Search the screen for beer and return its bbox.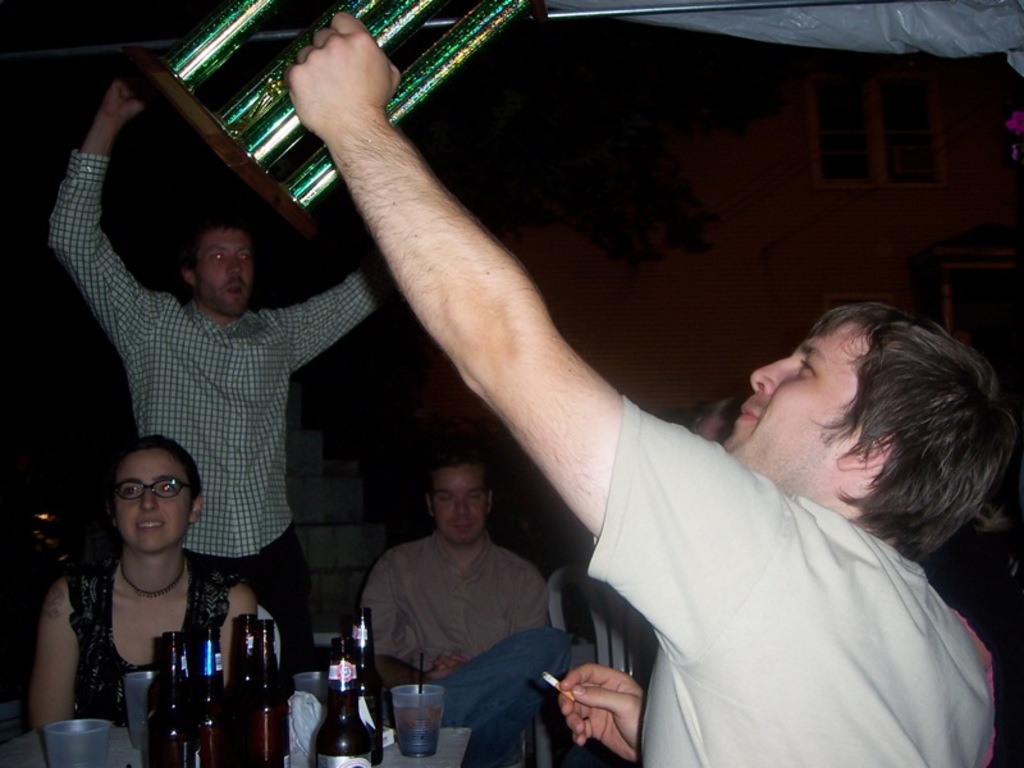
Found: locate(315, 637, 372, 767).
